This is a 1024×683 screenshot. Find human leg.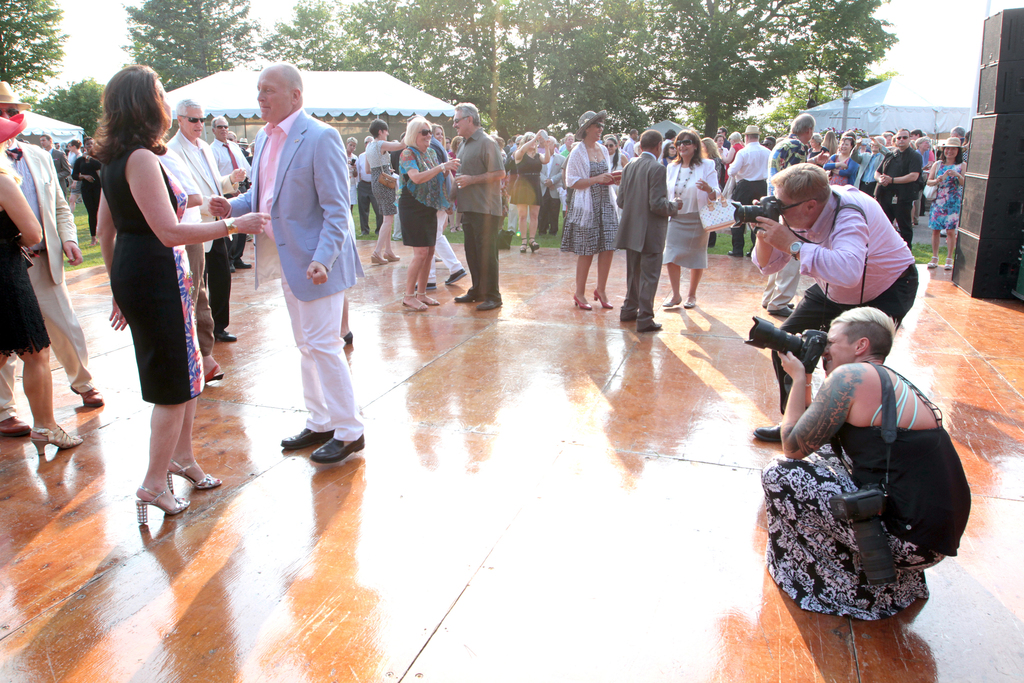
Bounding box: <region>868, 263, 919, 328</region>.
